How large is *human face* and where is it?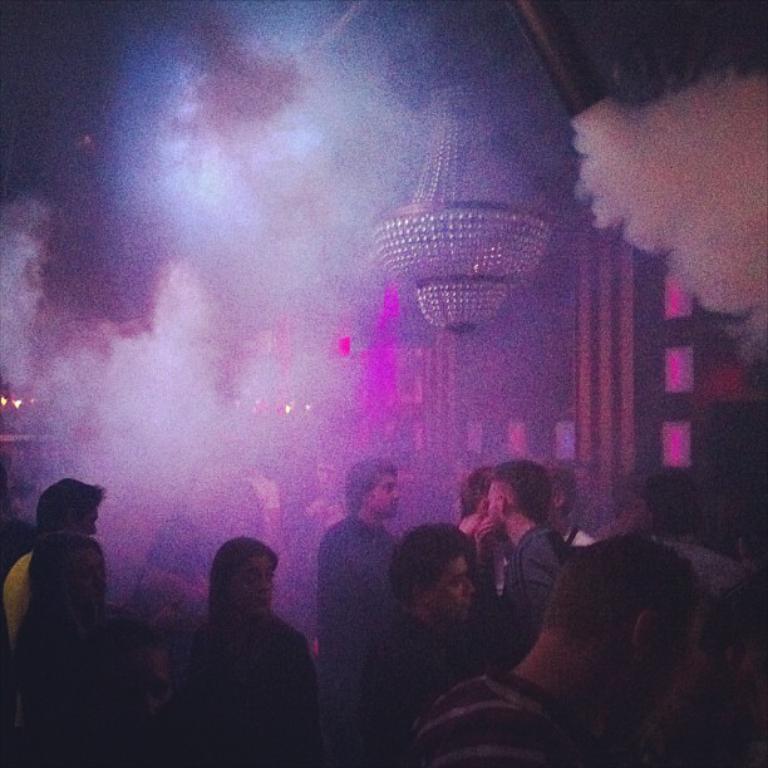
Bounding box: <box>233,548,276,611</box>.
